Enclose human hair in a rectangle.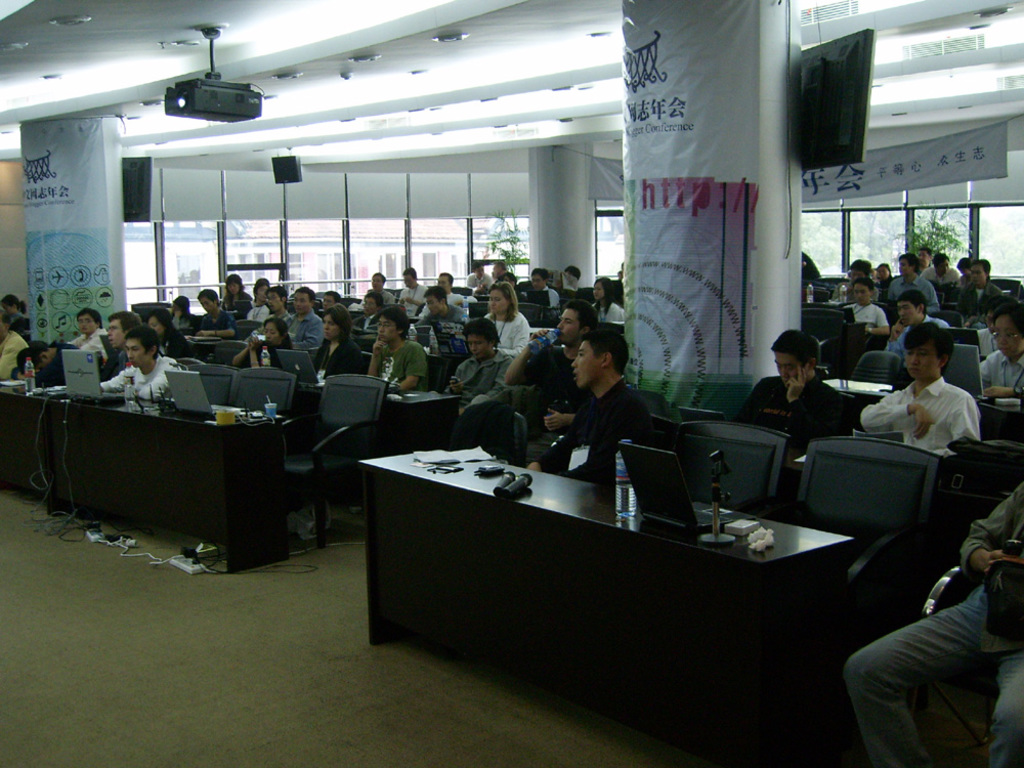
<region>125, 325, 159, 361</region>.
